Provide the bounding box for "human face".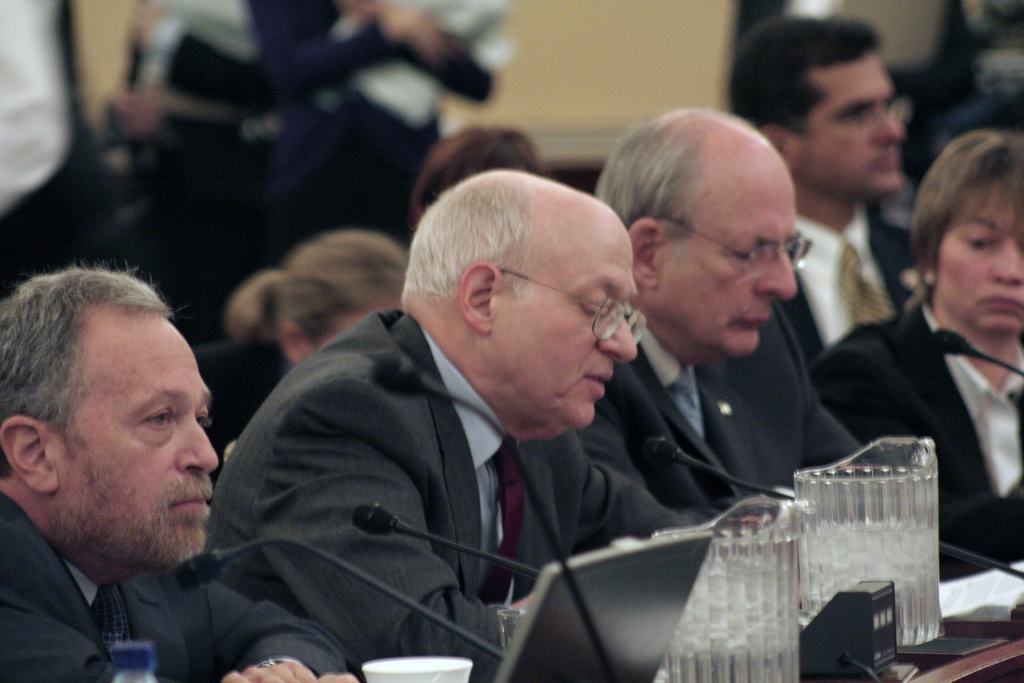
bbox(797, 57, 901, 194).
